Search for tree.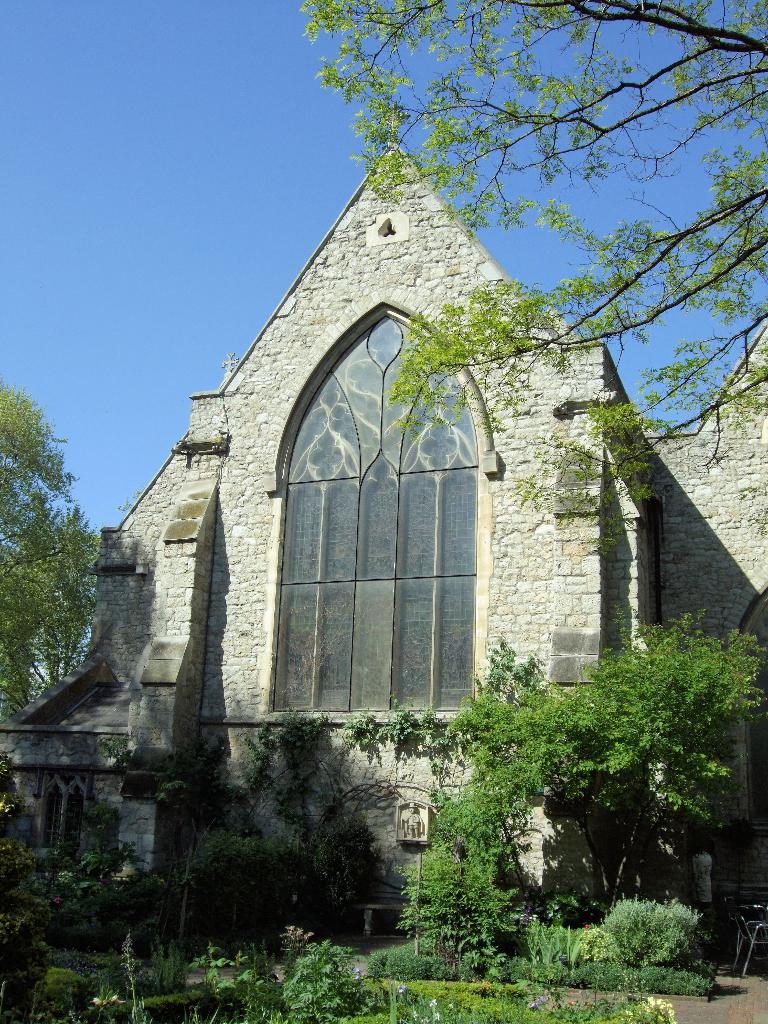
Found at locate(0, 924, 126, 1023).
